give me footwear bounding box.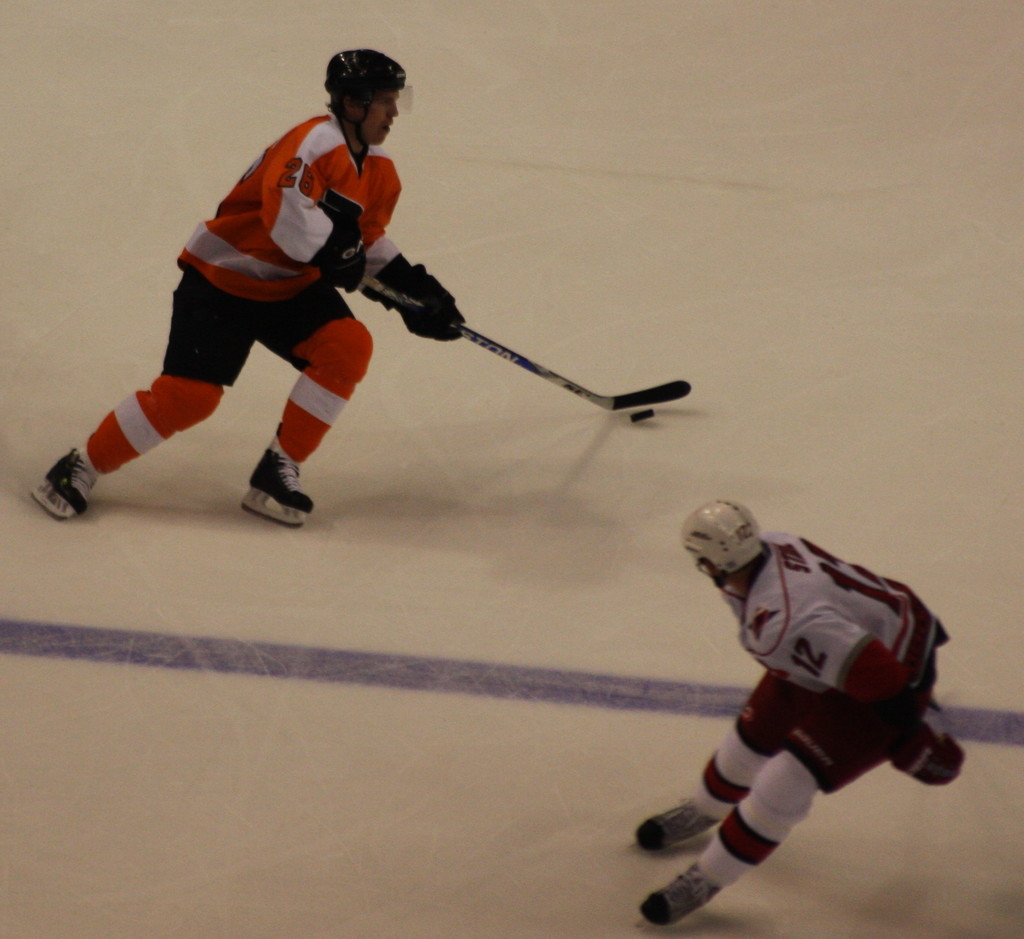
bbox=[243, 444, 313, 527].
